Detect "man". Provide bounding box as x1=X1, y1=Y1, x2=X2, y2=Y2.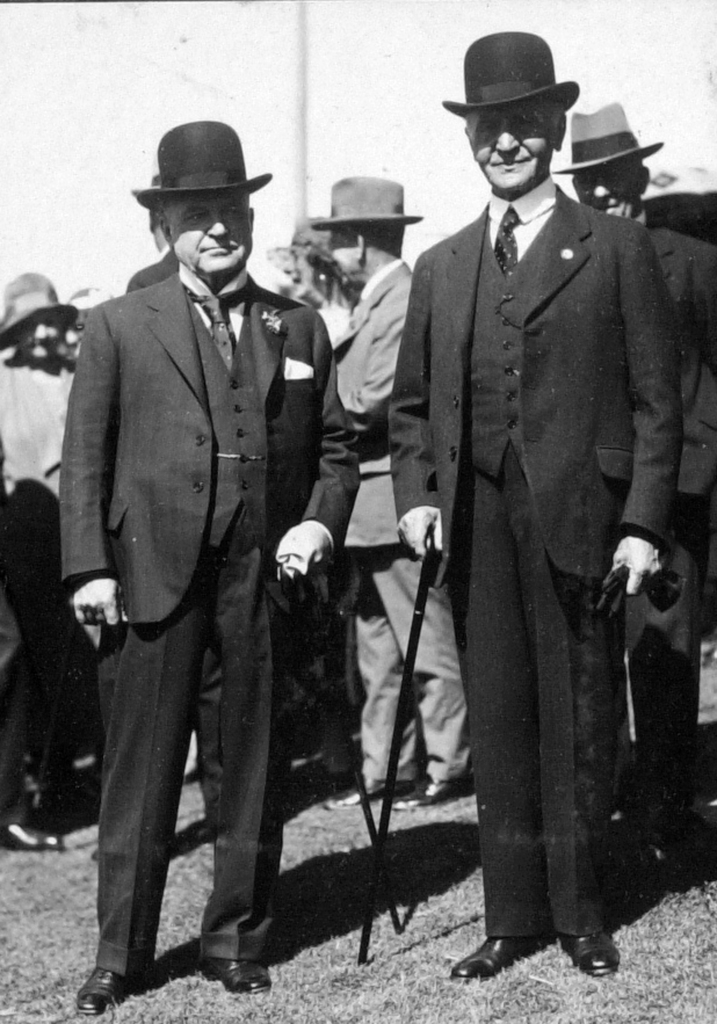
x1=305, y1=163, x2=477, y2=831.
